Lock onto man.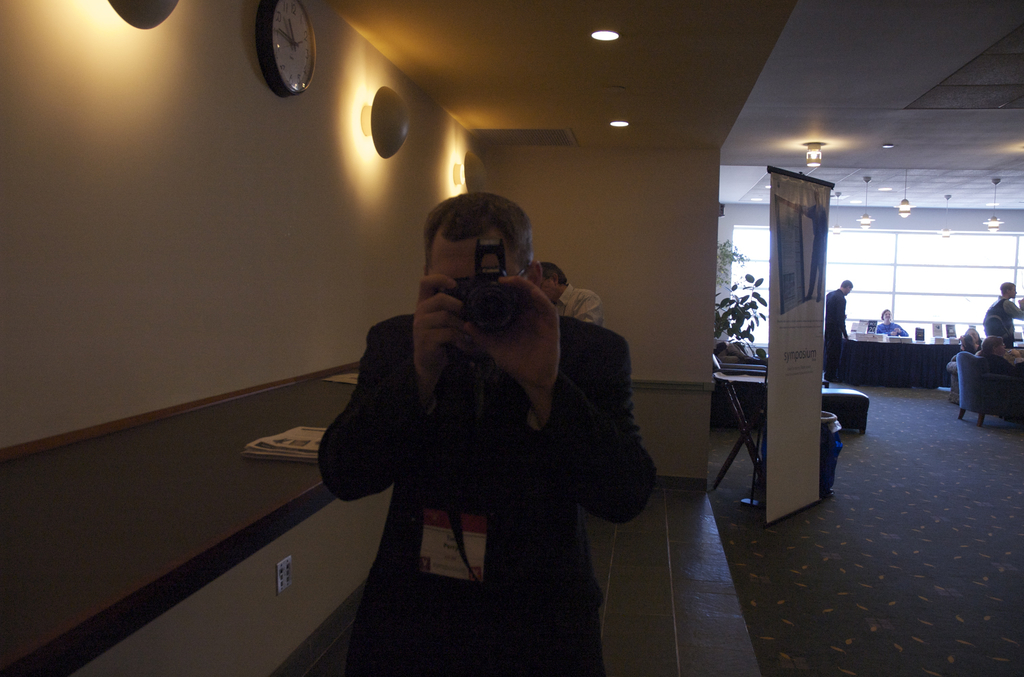
Locked: x1=826 y1=277 x2=850 y2=380.
